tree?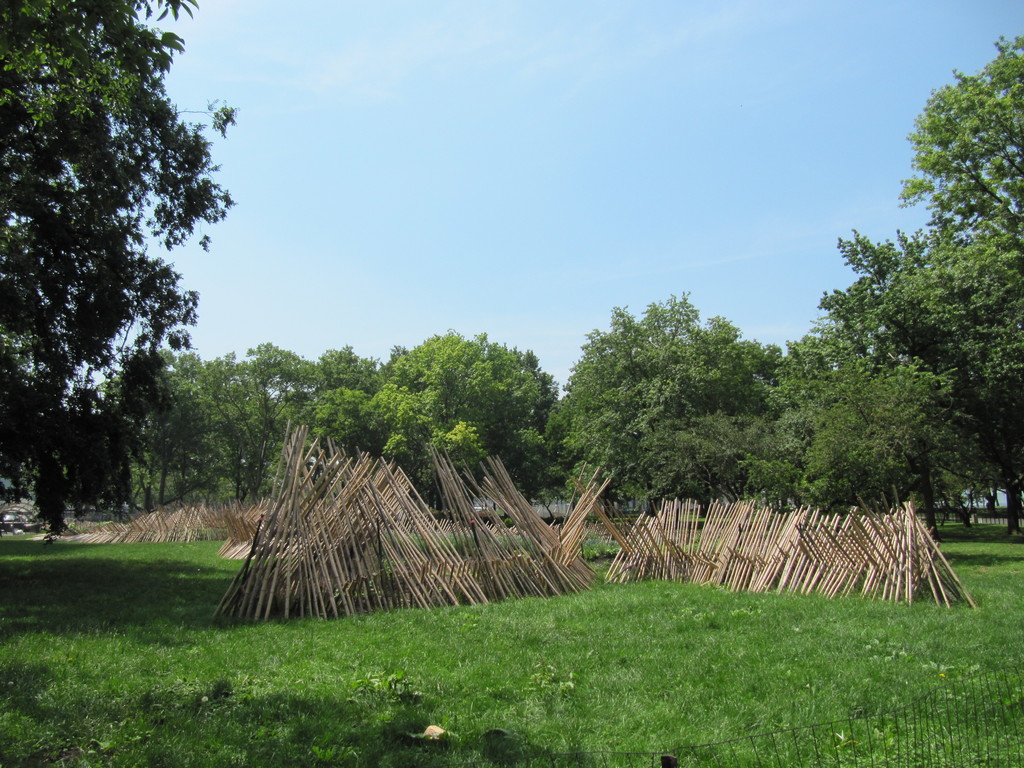
<box>815,28,1023,539</box>
